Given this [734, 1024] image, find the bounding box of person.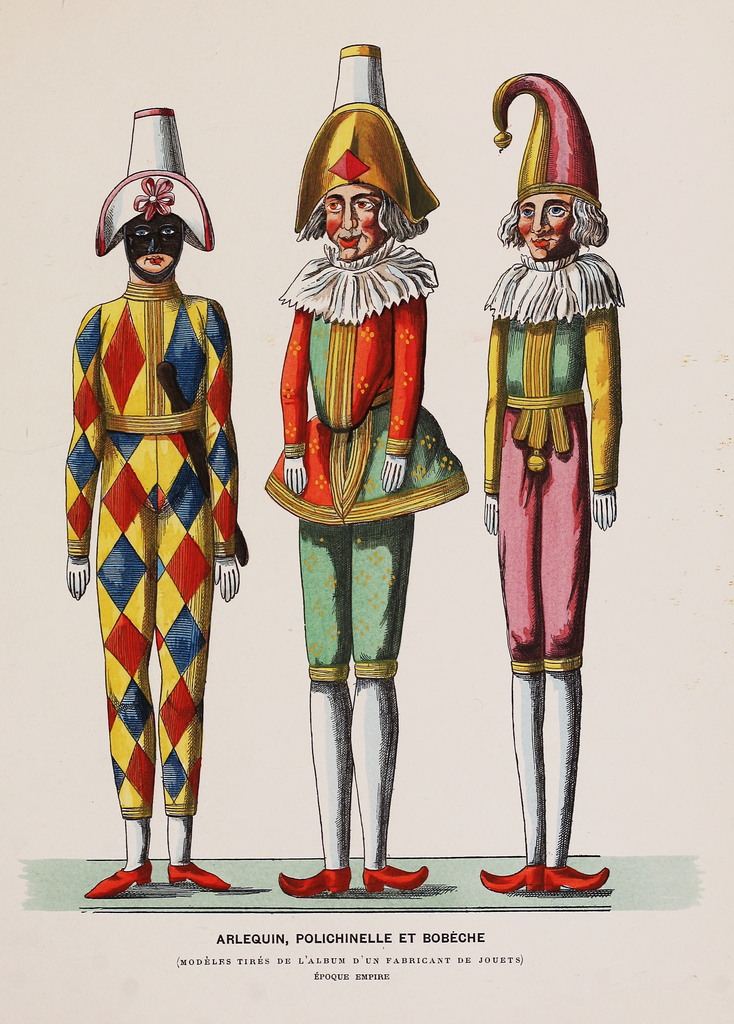
Rect(65, 218, 252, 895).
